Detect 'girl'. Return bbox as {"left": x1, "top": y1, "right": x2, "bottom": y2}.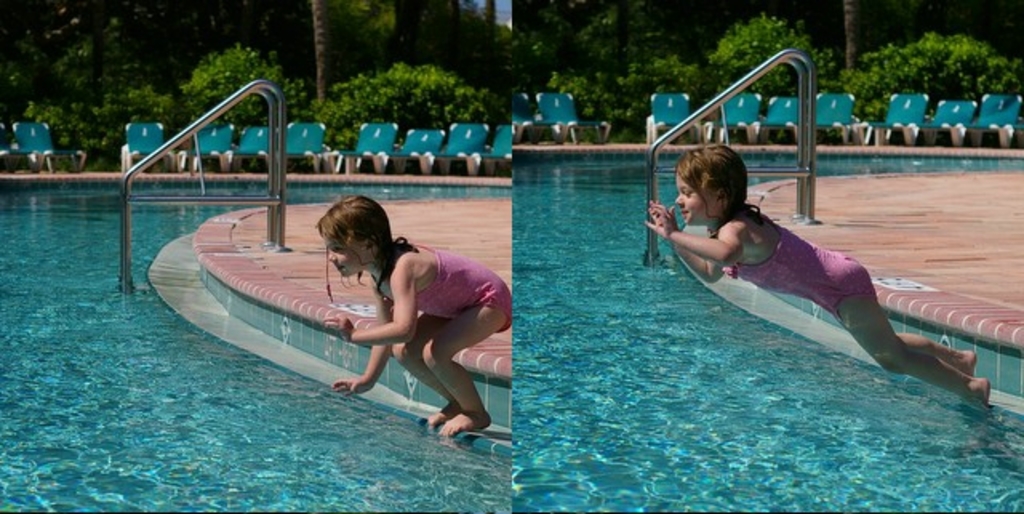
{"left": 642, "top": 141, "right": 995, "bottom": 412}.
